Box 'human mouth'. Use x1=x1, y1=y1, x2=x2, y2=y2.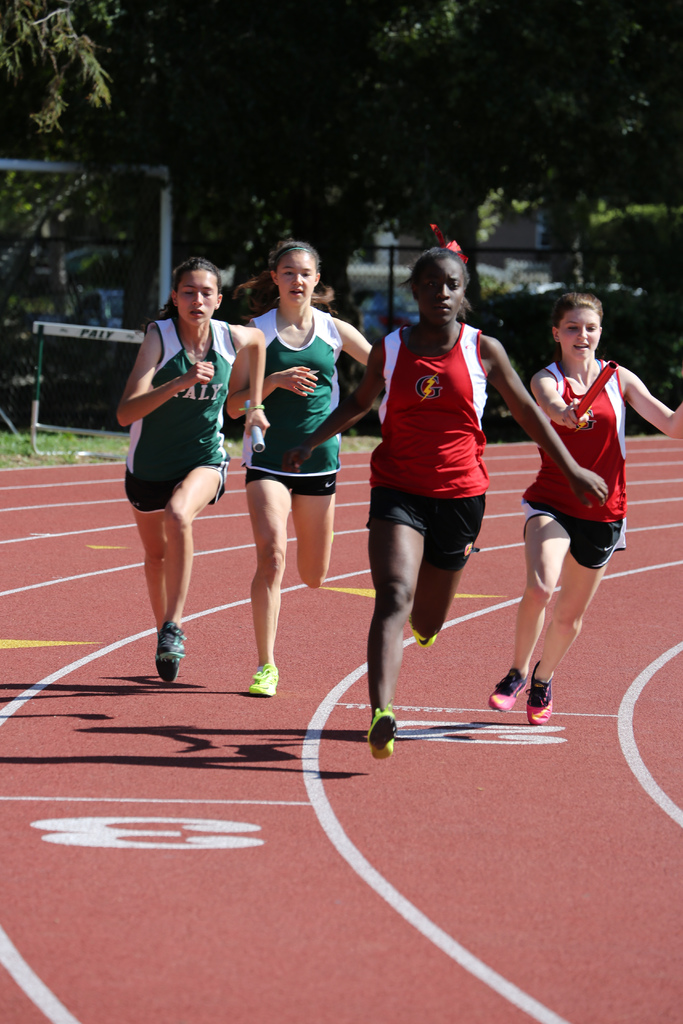
x1=190, y1=312, x2=204, y2=319.
